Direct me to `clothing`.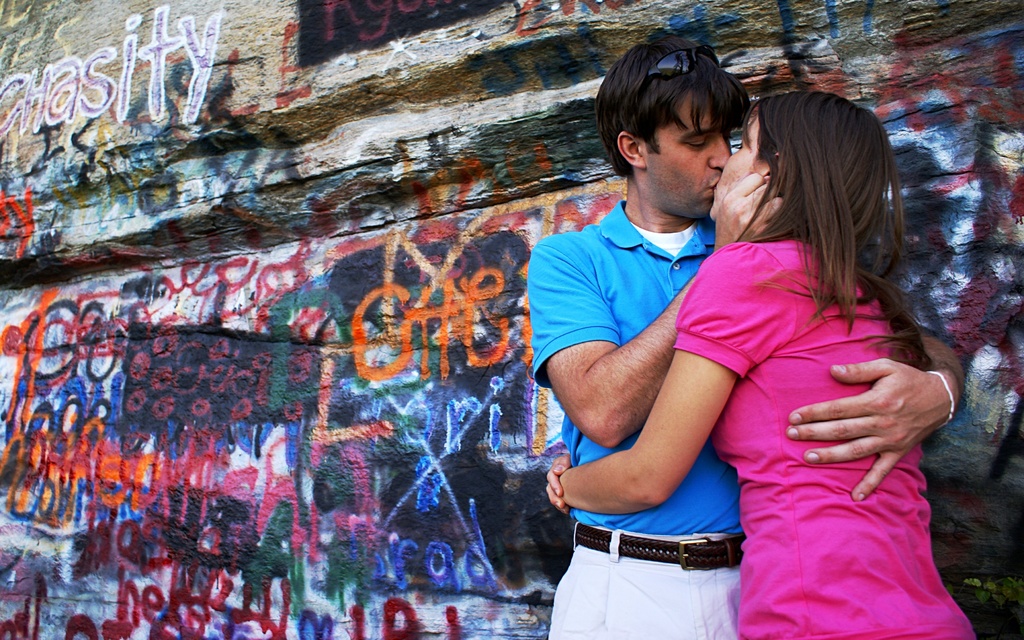
Direction: locate(530, 192, 741, 538).
